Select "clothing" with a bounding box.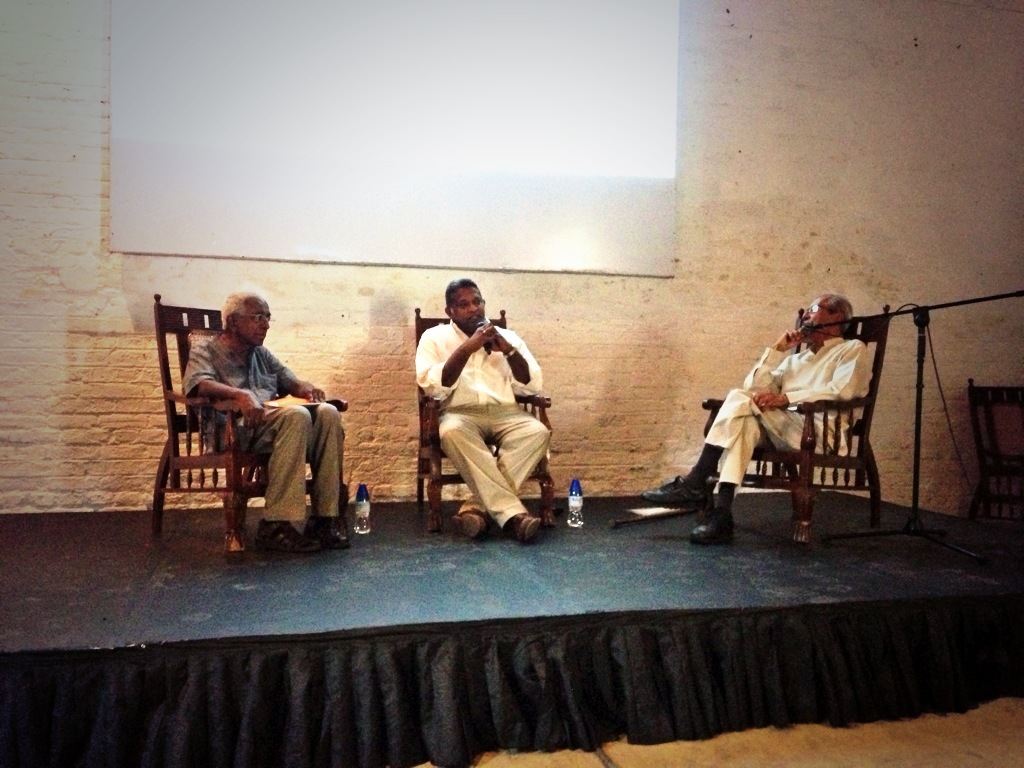
crop(184, 323, 348, 523).
